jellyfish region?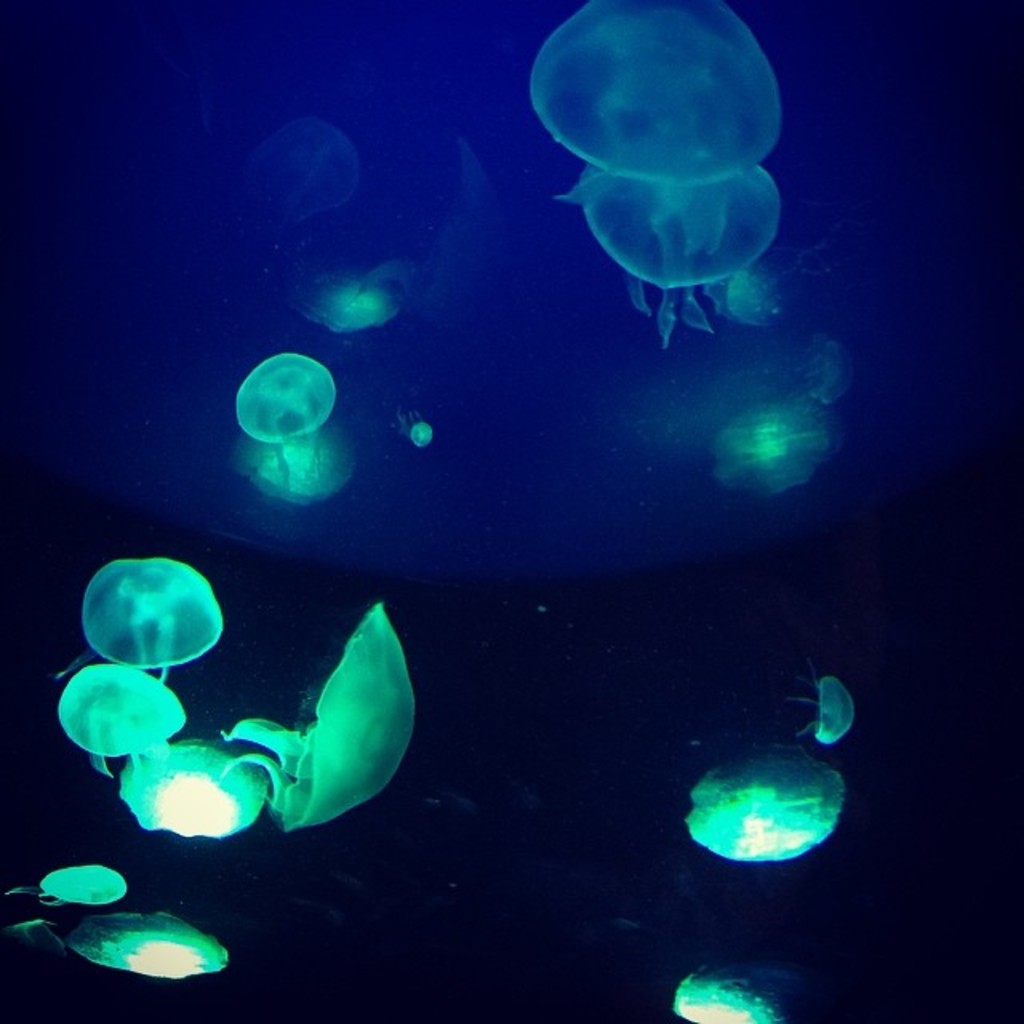
box=[530, 0, 781, 189]
